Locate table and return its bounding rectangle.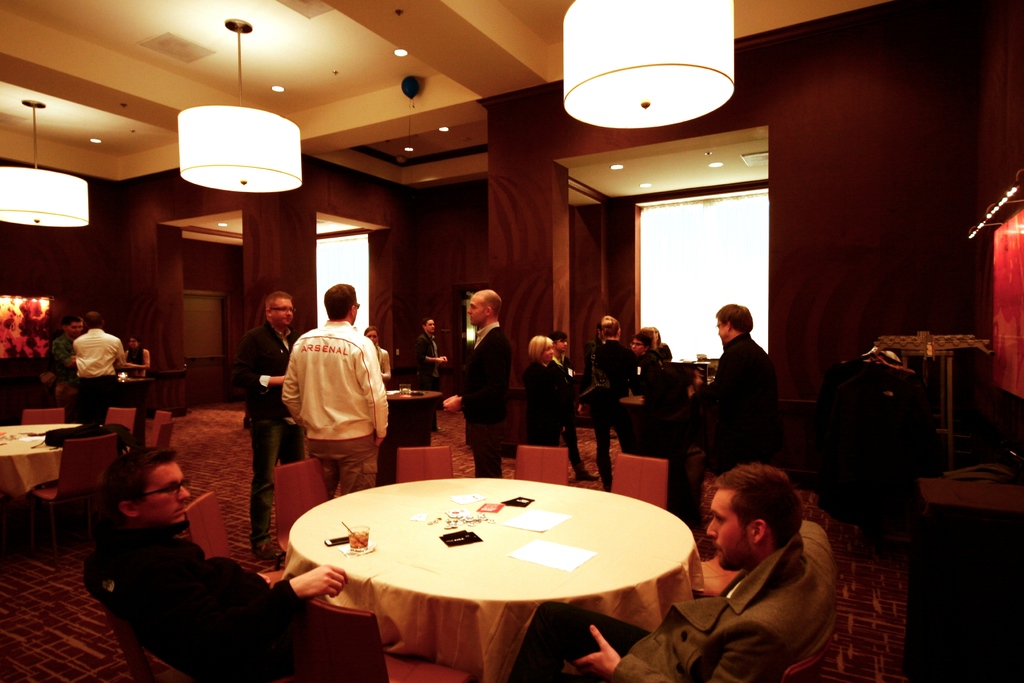
bbox=(0, 425, 82, 498).
